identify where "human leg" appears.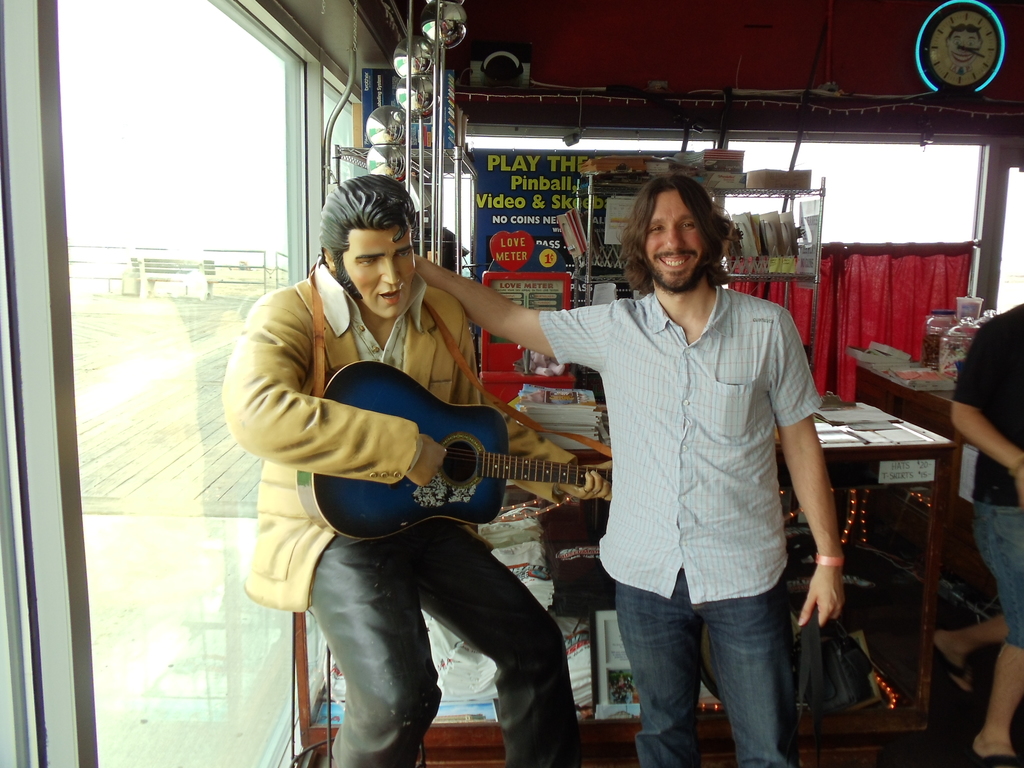
Appears at Rect(614, 584, 694, 762).
